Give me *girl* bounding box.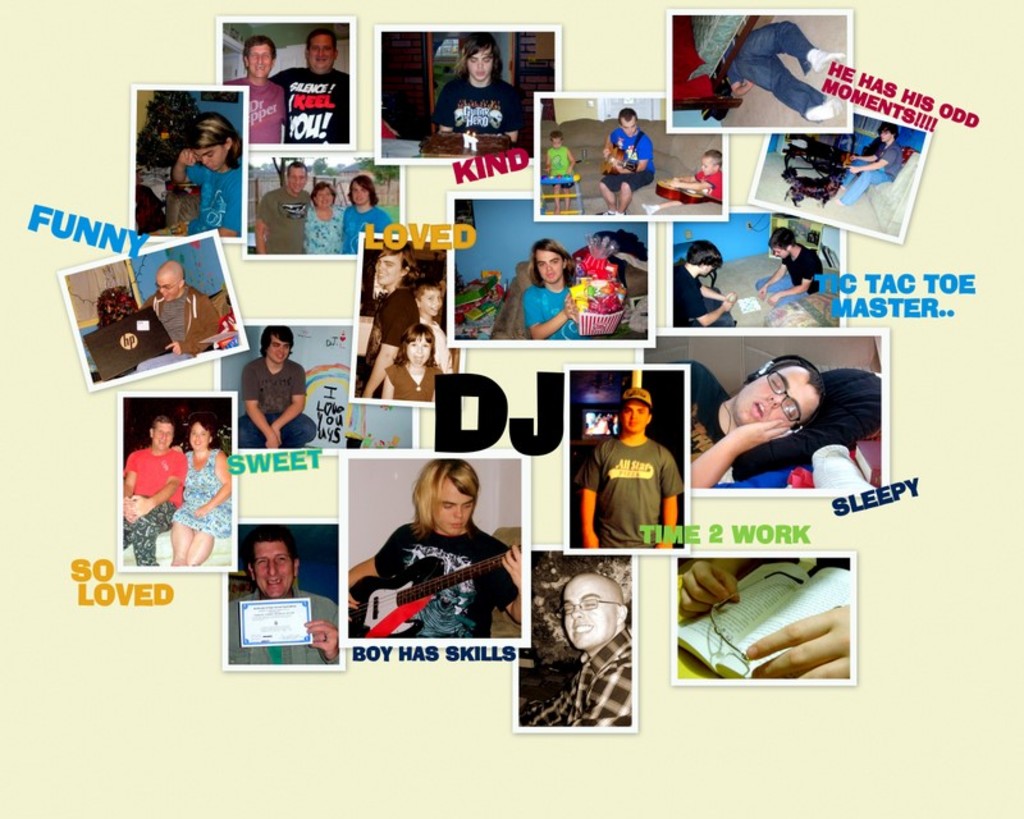
detection(170, 420, 236, 571).
